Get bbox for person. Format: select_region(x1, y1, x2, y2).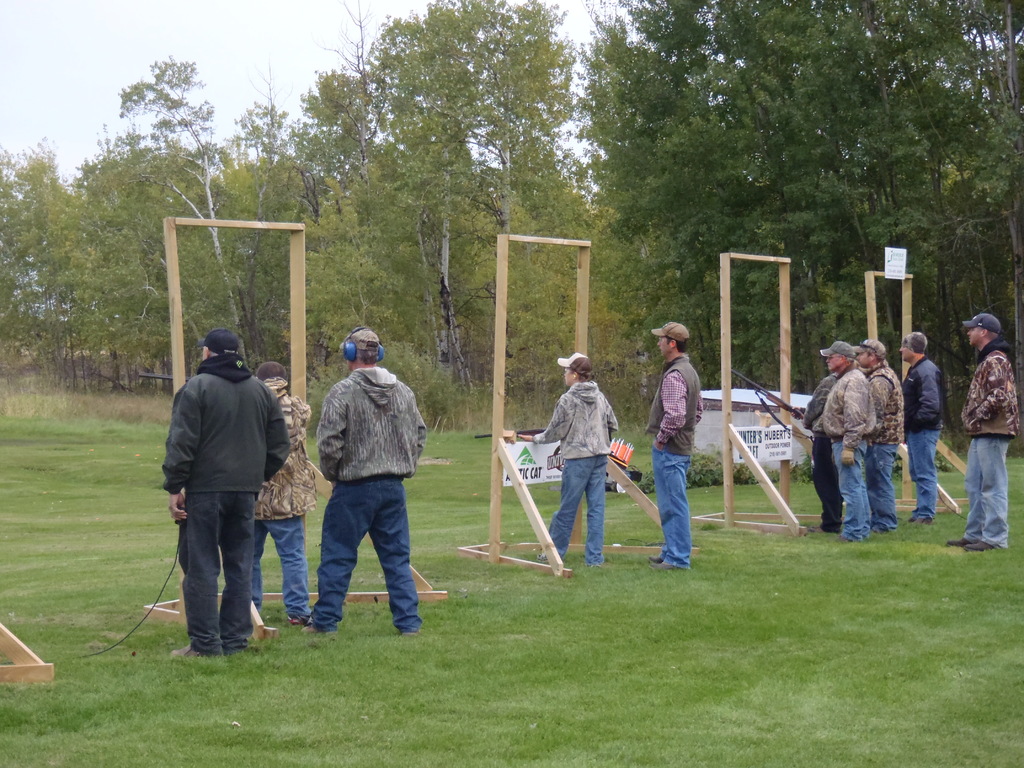
select_region(787, 371, 840, 536).
